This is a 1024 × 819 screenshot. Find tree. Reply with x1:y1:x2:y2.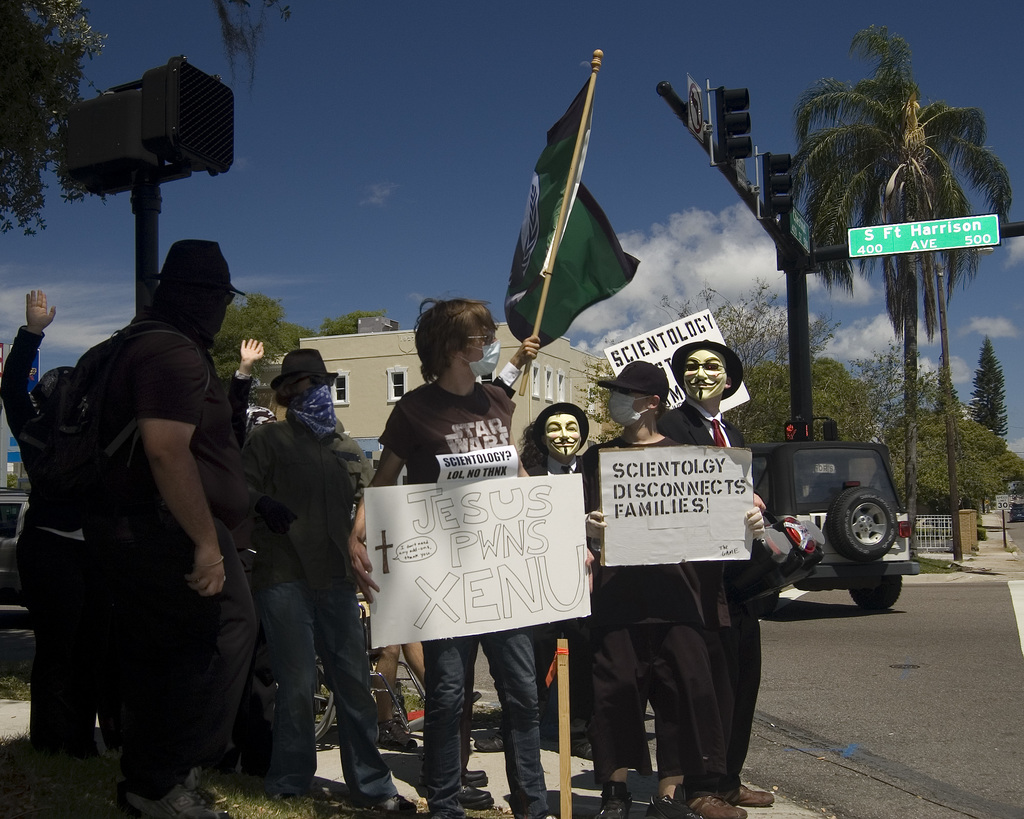
320:310:399:340.
